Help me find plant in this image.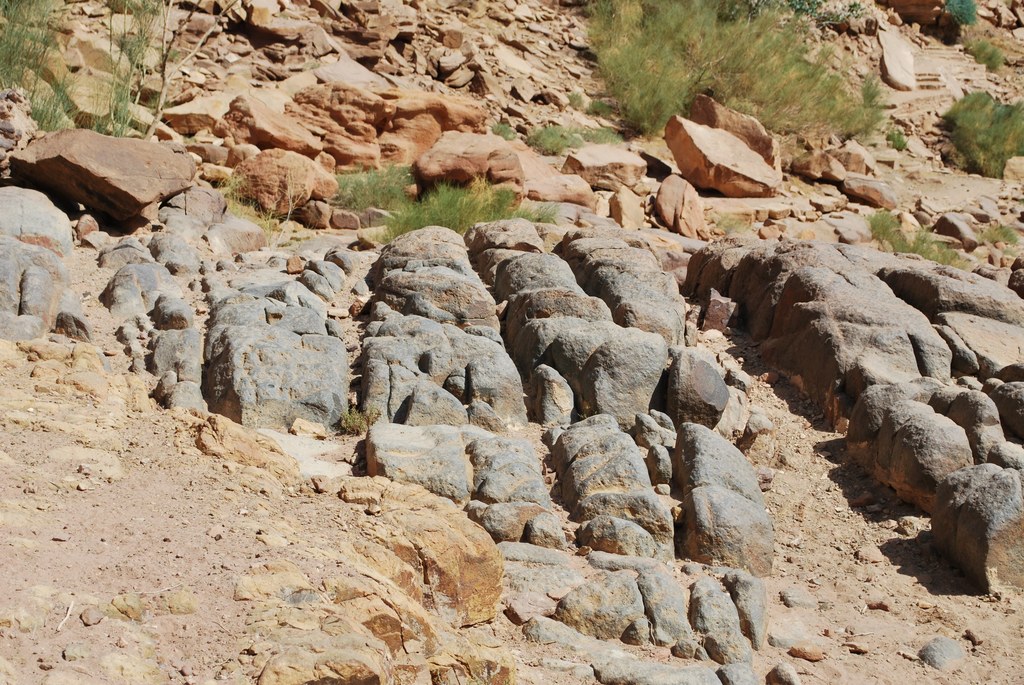
Found it: <box>957,35,1014,68</box>.
